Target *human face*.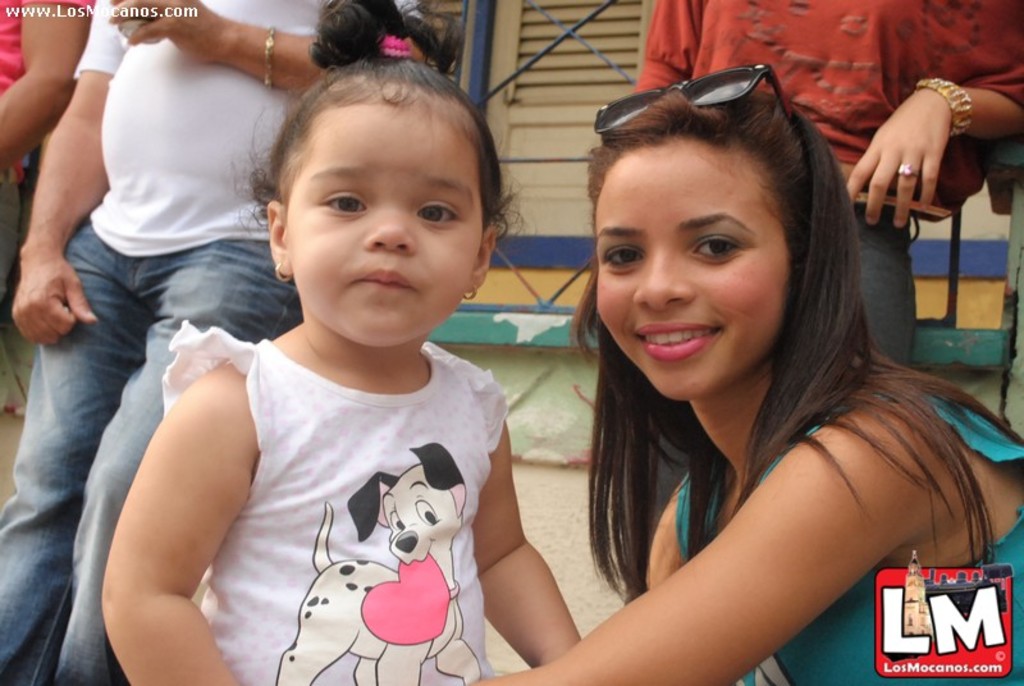
Target region: bbox=(287, 106, 481, 344).
